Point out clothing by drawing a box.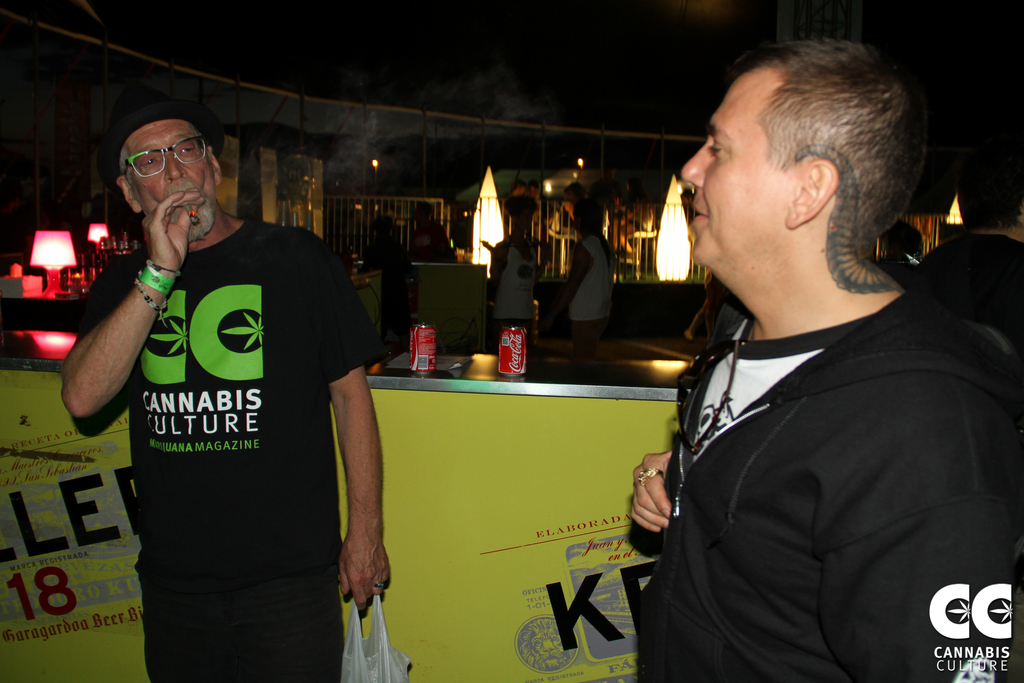
locate(88, 162, 369, 662).
